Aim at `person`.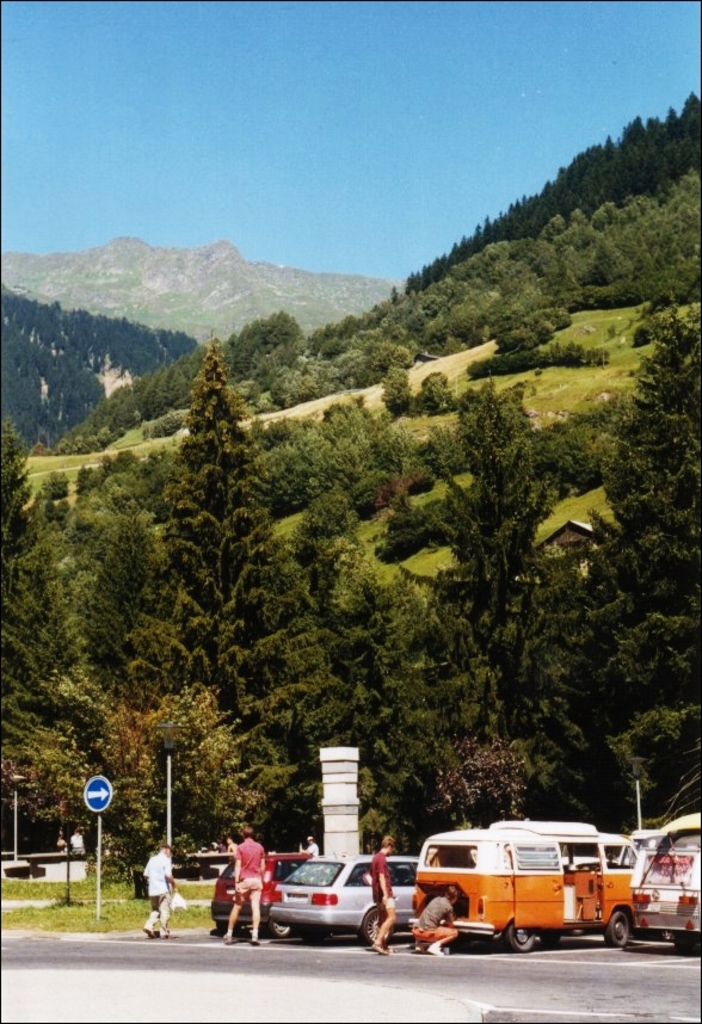
Aimed at select_region(216, 821, 266, 942).
